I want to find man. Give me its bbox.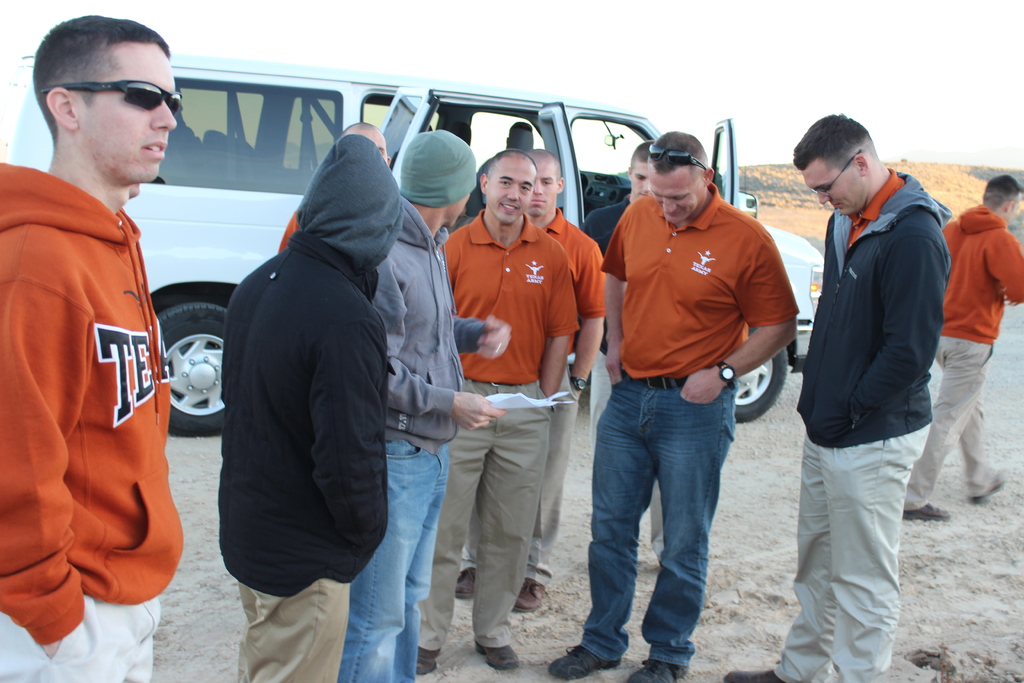
338:130:515:682.
